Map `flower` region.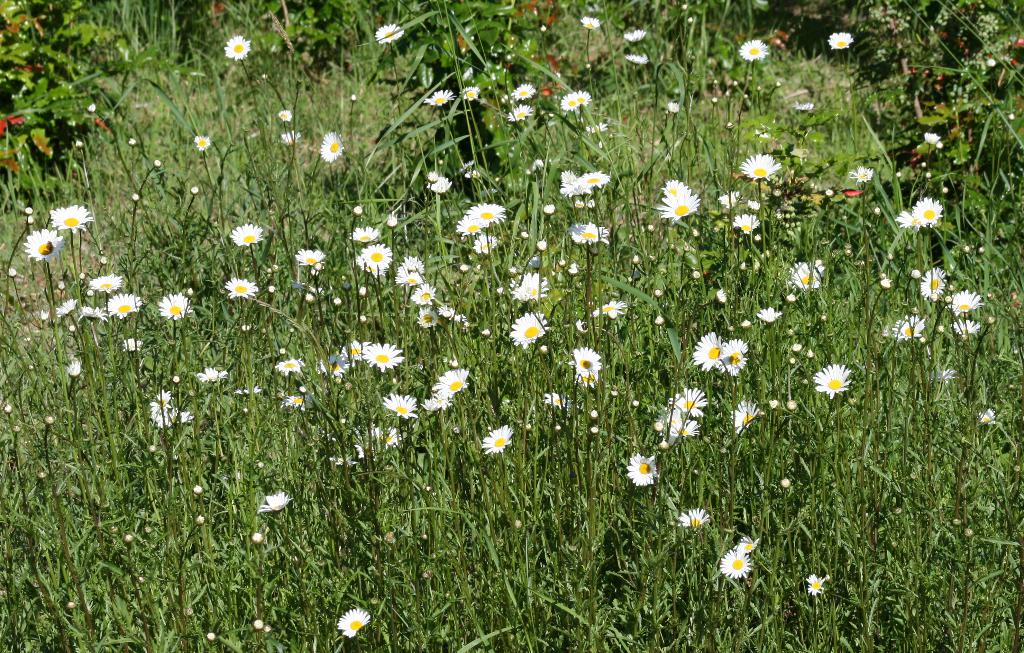
Mapped to (x1=482, y1=423, x2=516, y2=452).
